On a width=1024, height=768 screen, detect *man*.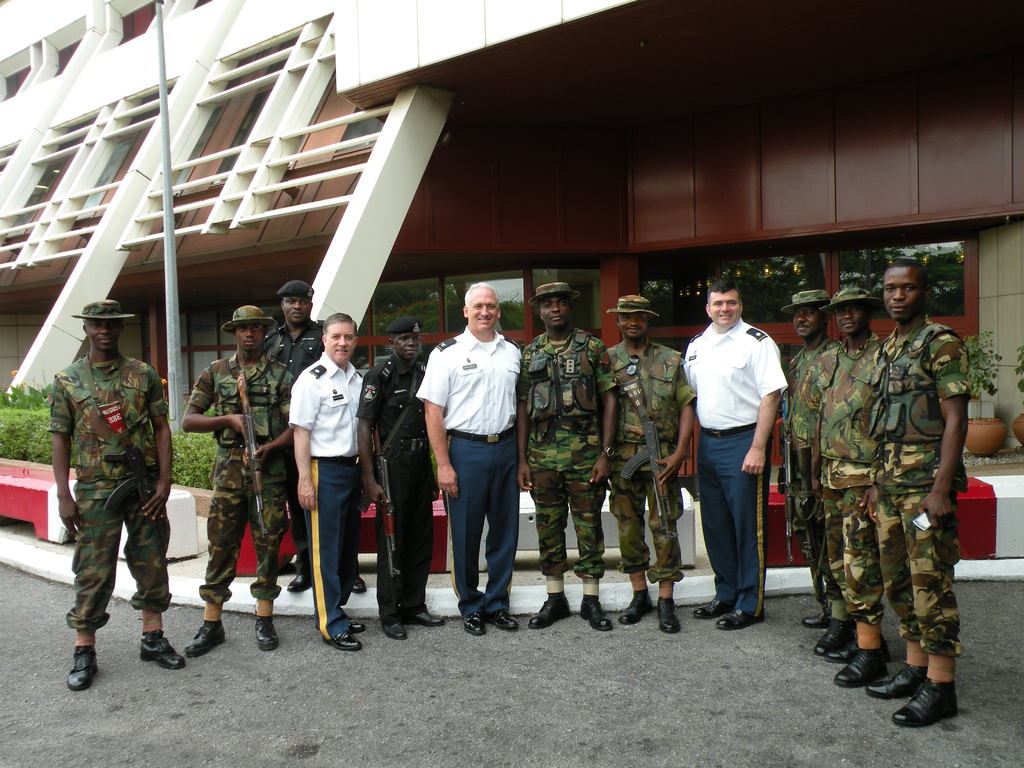
left=678, top=286, right=798, bottom=634.
